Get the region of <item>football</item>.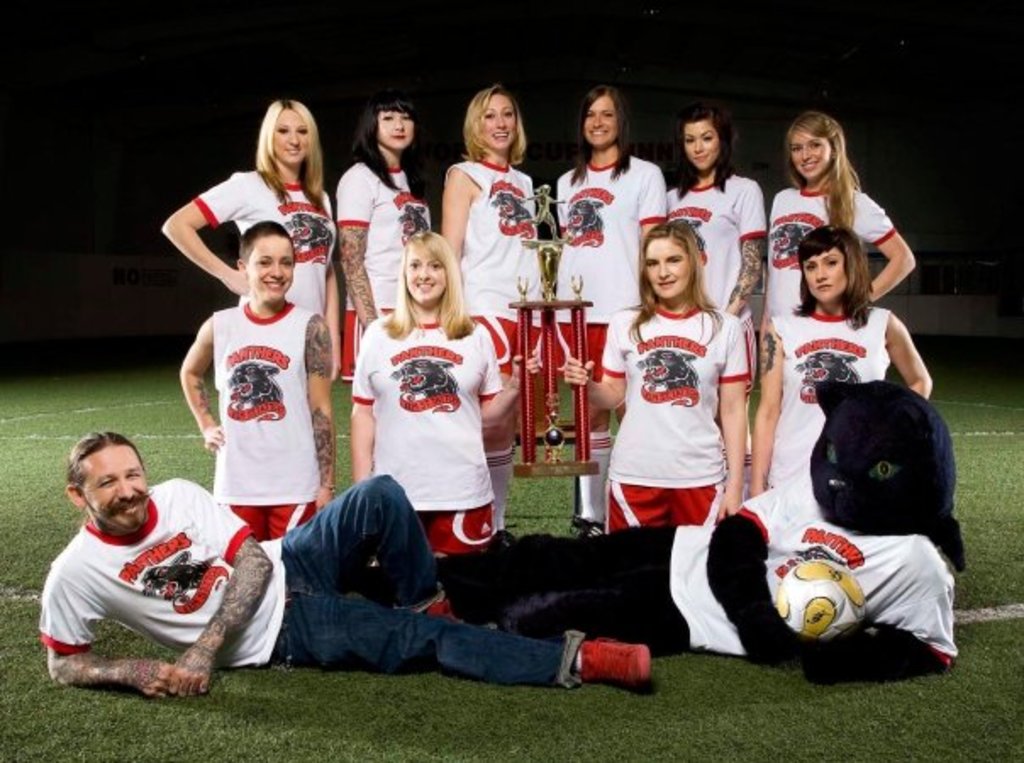
BBox(775, 553, 865, 643).
